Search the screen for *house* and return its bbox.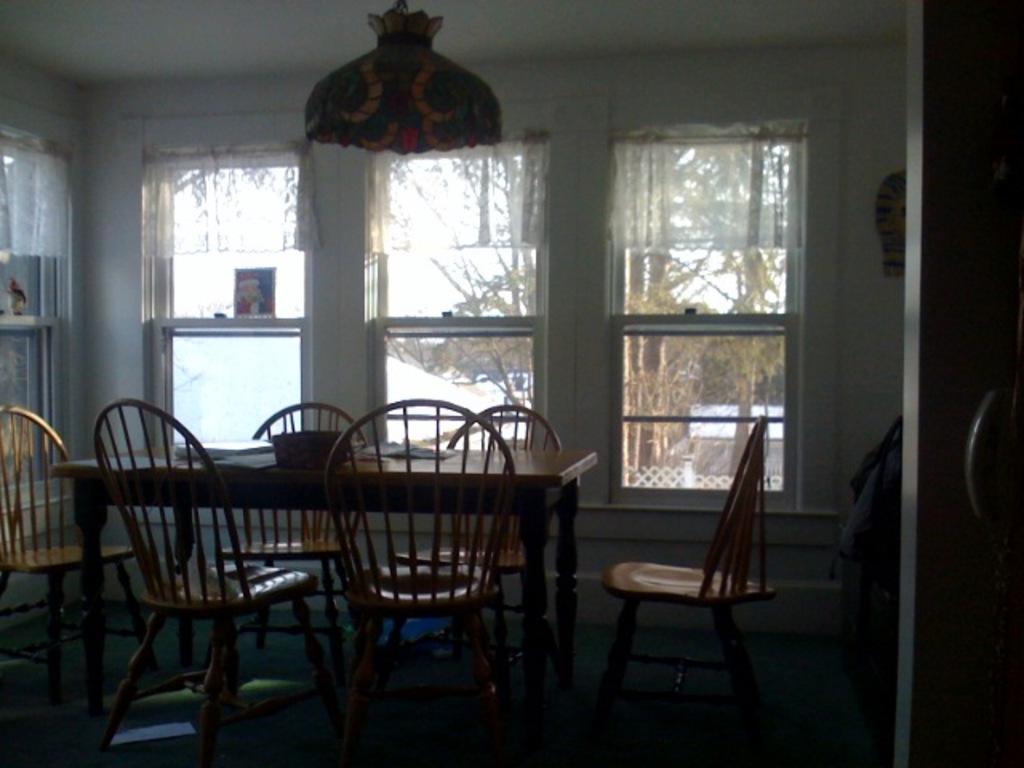
Found: {"left": 0, "top": 11, "right": 1016, "bottom": 720}.
